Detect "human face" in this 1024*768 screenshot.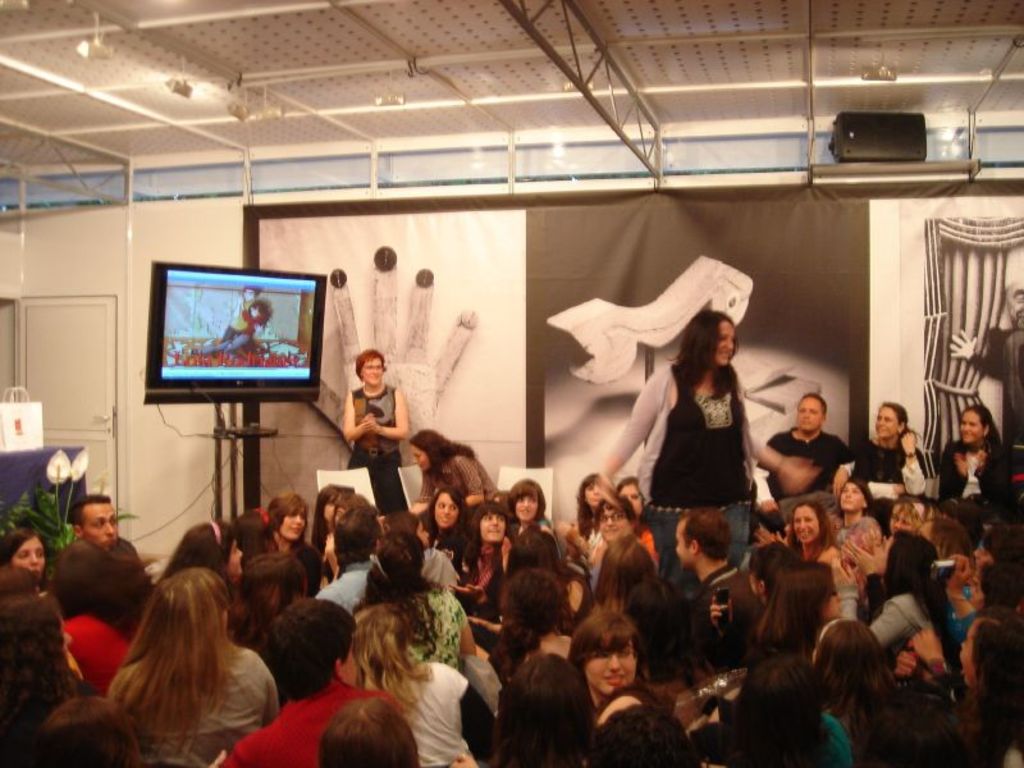
Detection: {"left": 282, "top": 506, "right": 305, "bottom": 539}.
